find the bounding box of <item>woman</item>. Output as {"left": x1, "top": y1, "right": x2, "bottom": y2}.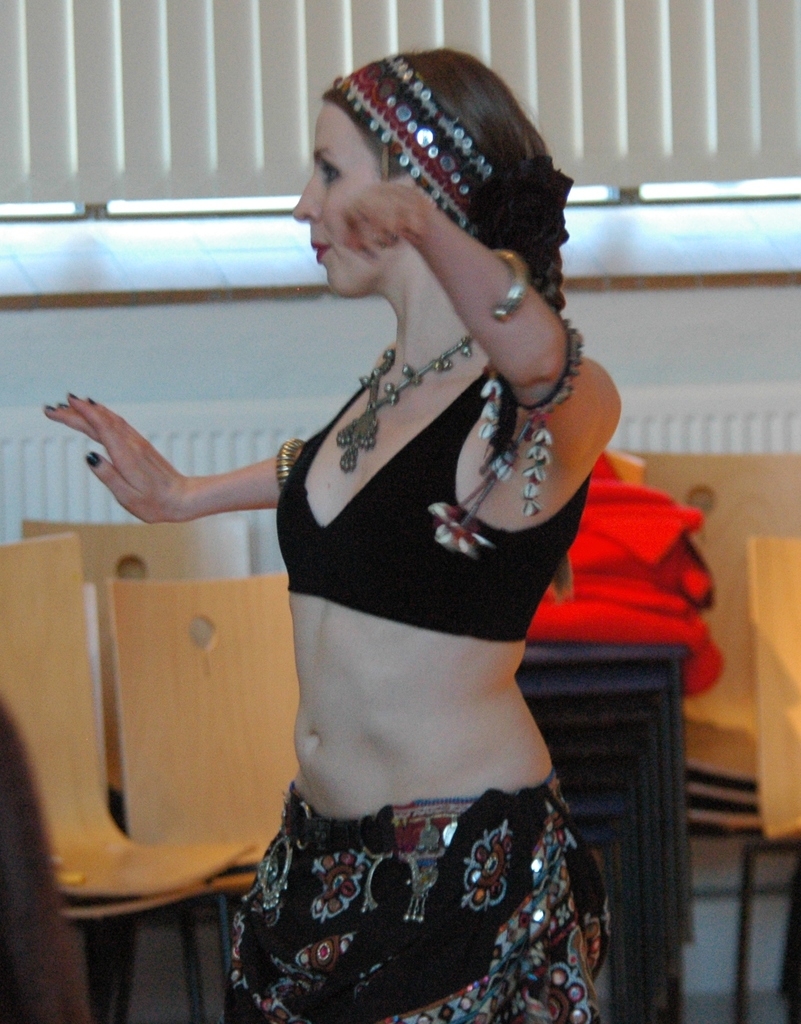
{"left": 132, "top": 72, "right": 670, "bottom": 1005}.
